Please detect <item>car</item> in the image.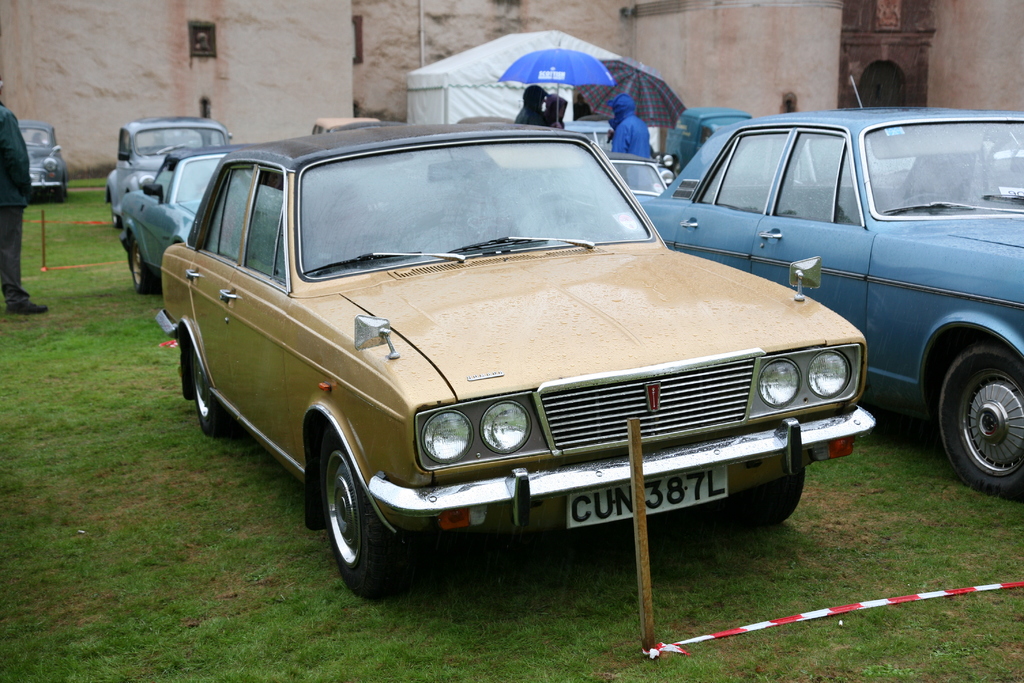
603/72/1023/500.
